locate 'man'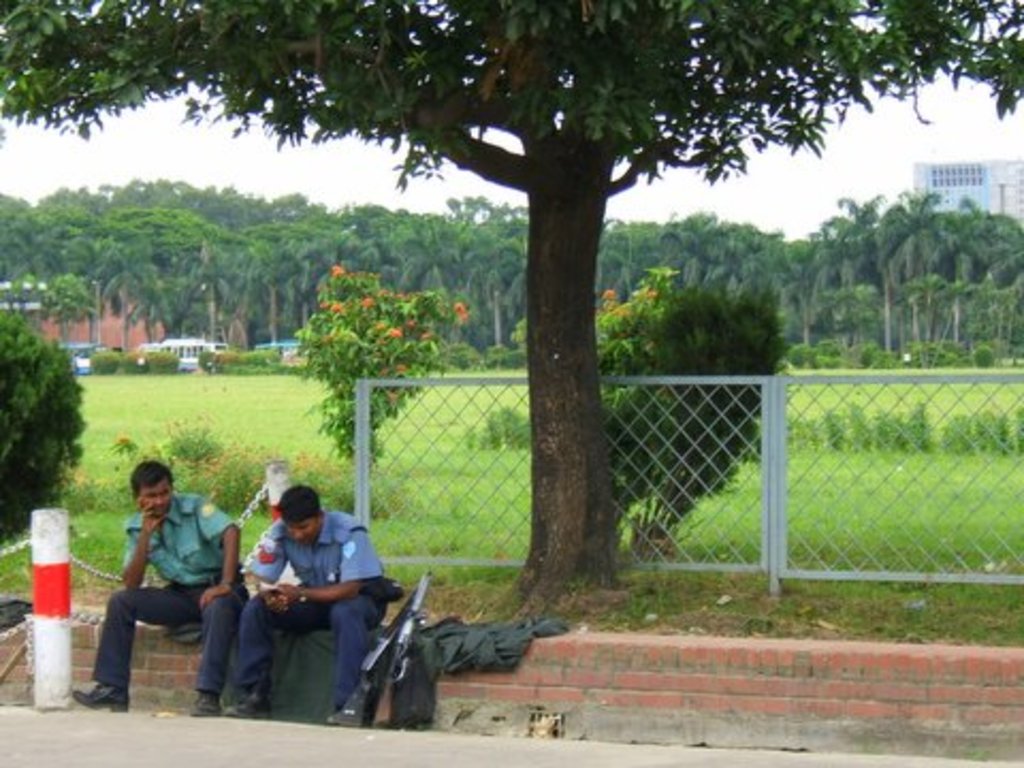
66/461/247/727
